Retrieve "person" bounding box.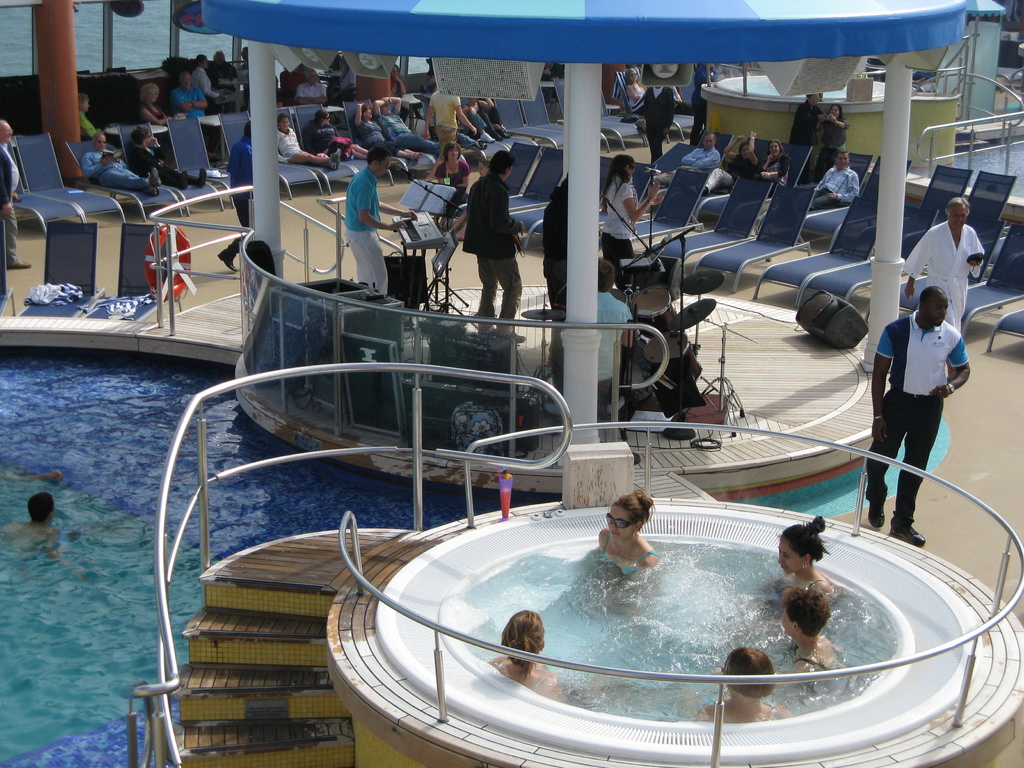
Bounding box: crop(459, 139, 524, 314).
